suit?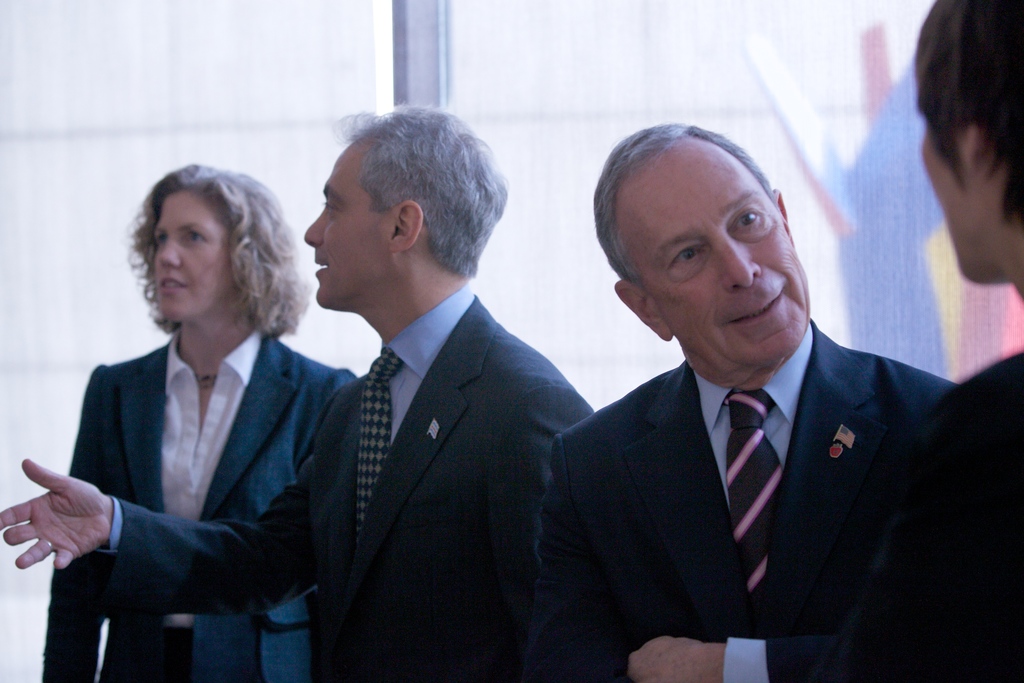
<box>94,279,595,682</box>
